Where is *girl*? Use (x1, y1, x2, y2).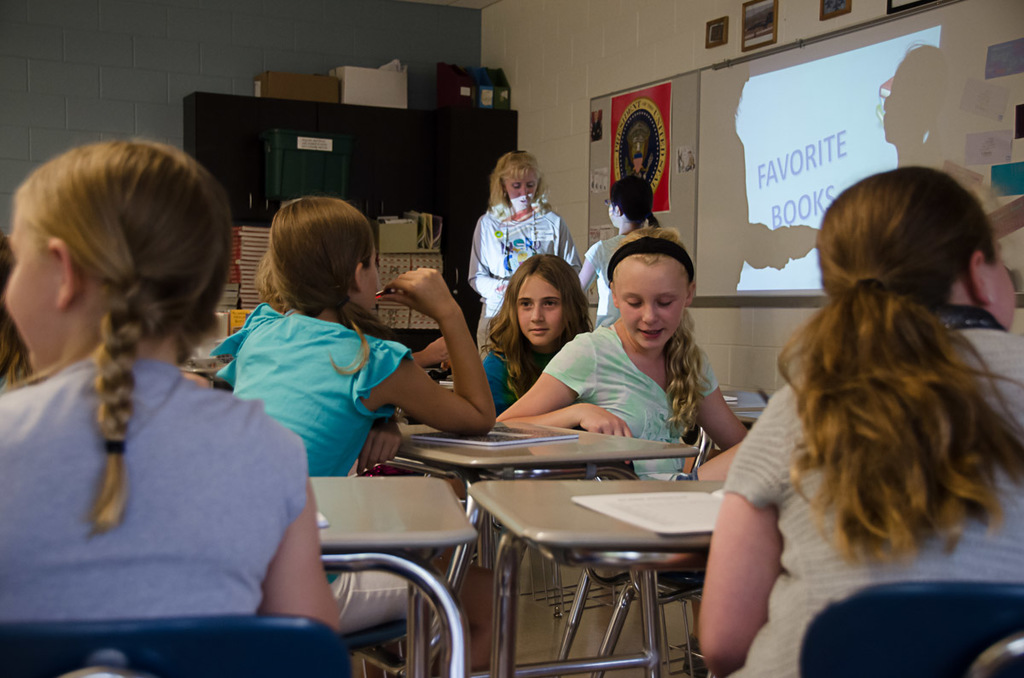
(454, 160, 585, 333).
